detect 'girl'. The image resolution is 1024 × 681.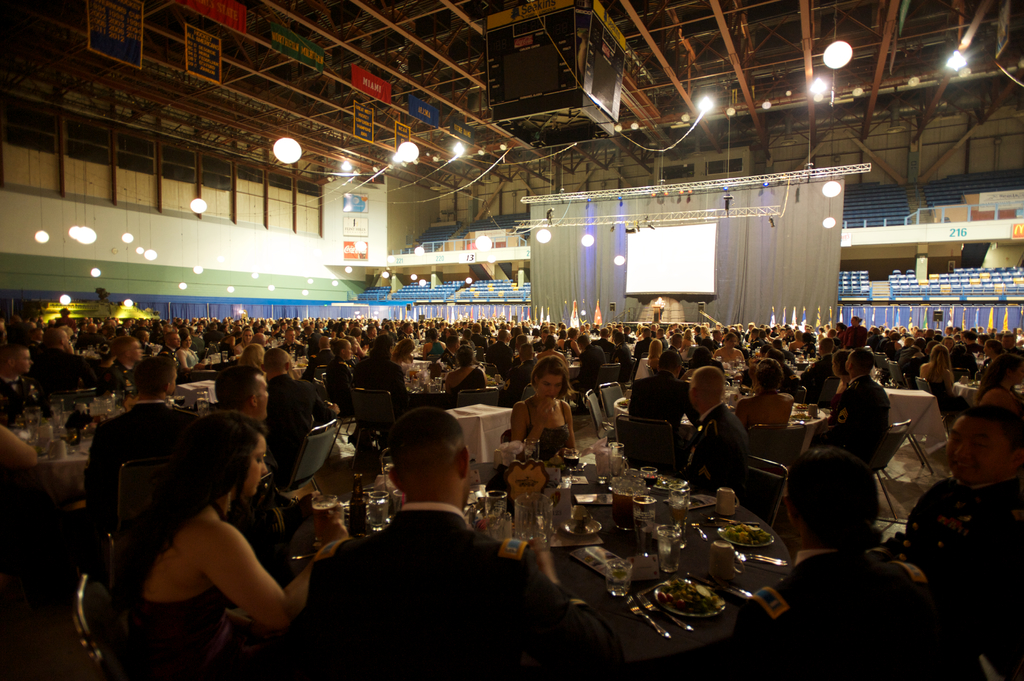
109/412/307/680.
